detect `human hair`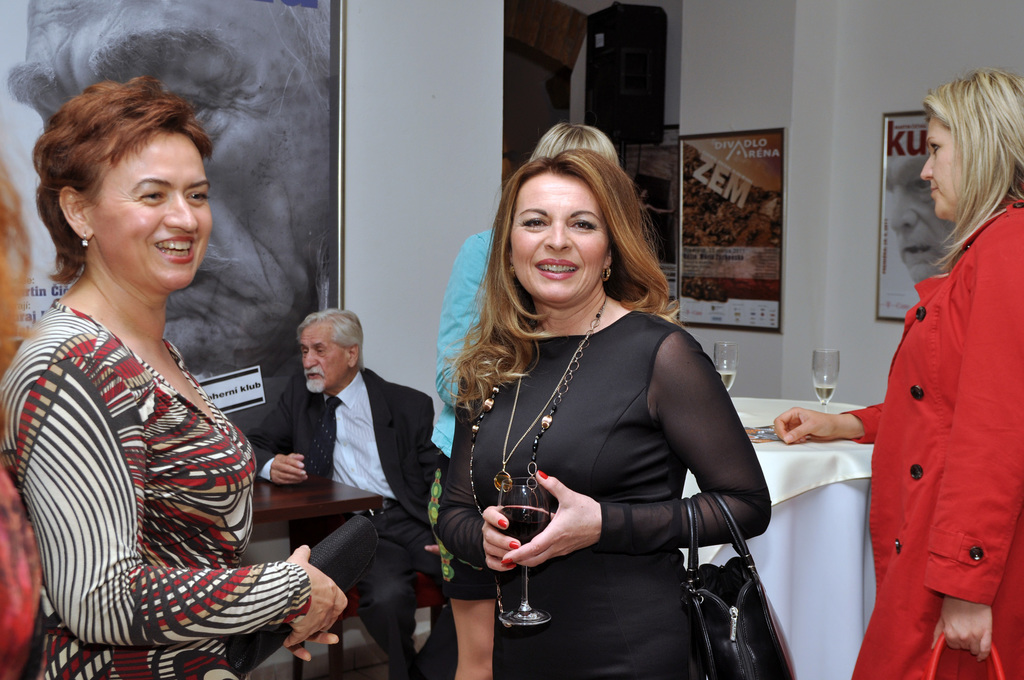
x1=472, y1=134, x2=679, y2=414
